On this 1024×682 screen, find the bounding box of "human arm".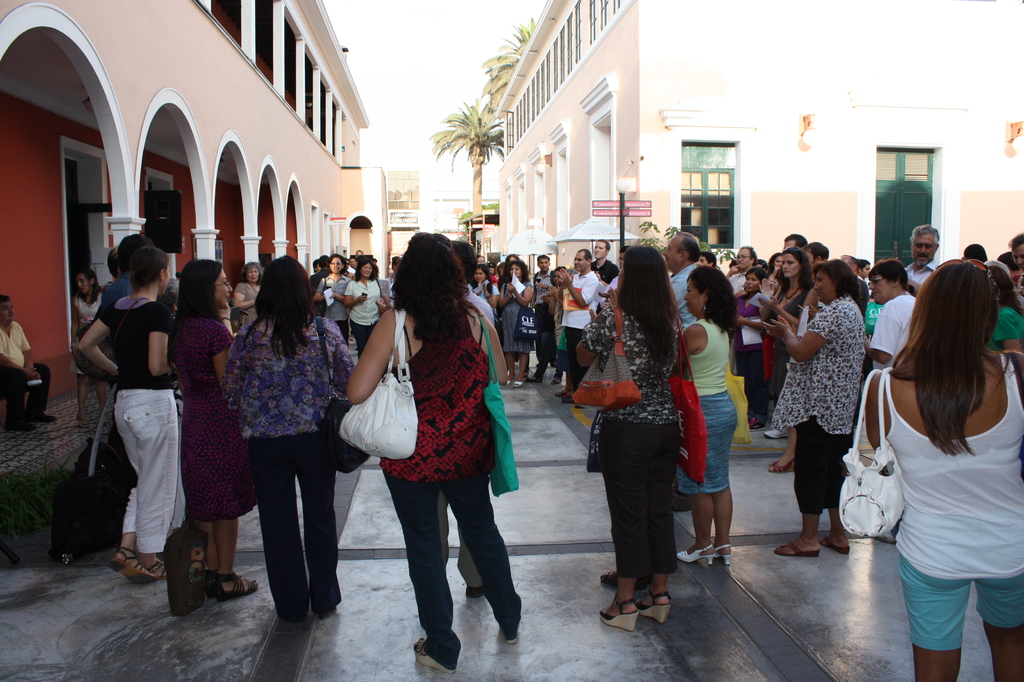
Bounding box: 558, 264, 599, 311.
